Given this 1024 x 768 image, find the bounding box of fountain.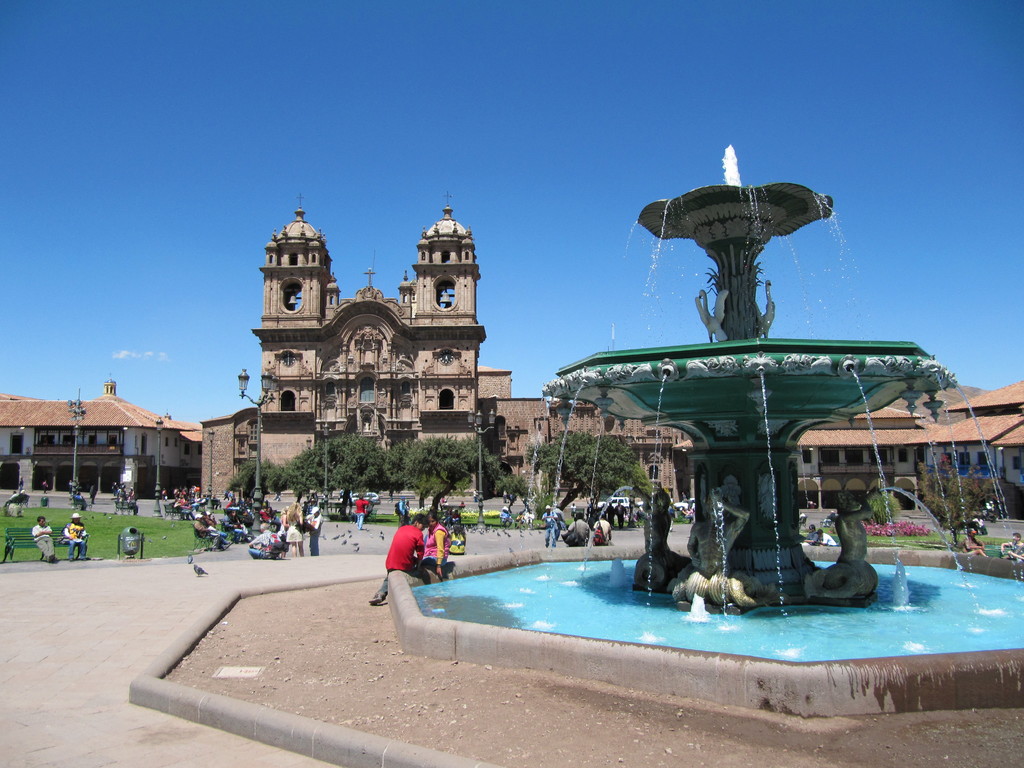
pyautogui.locateOnScreen(510, 160, 991, 658).
